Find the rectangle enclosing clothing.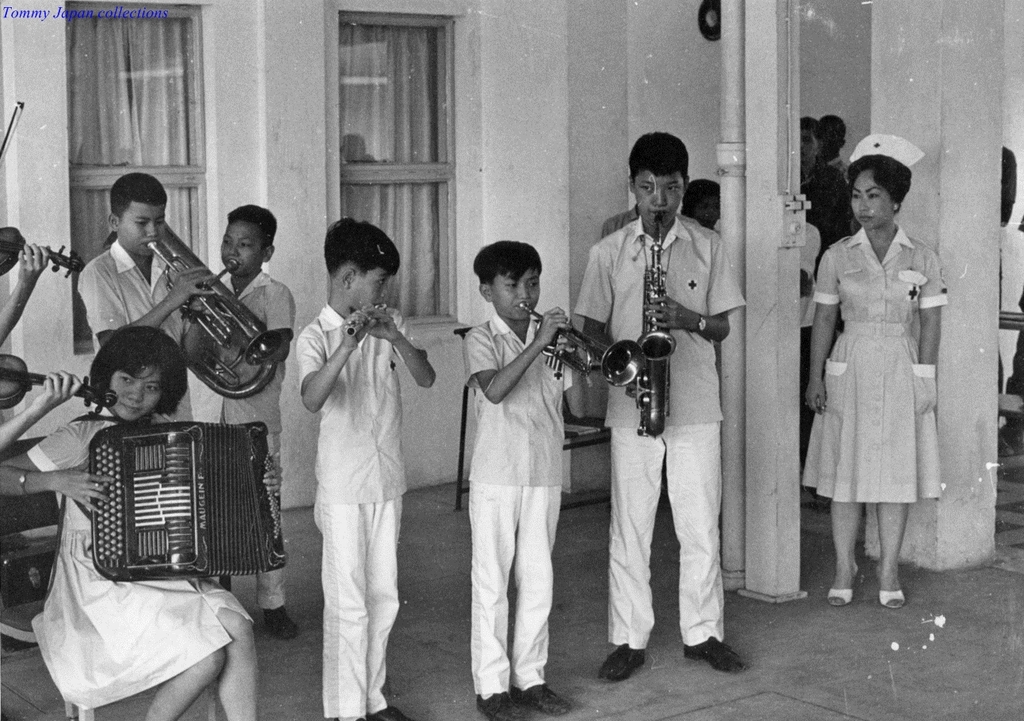
locate(200, 275, 298, 612).
